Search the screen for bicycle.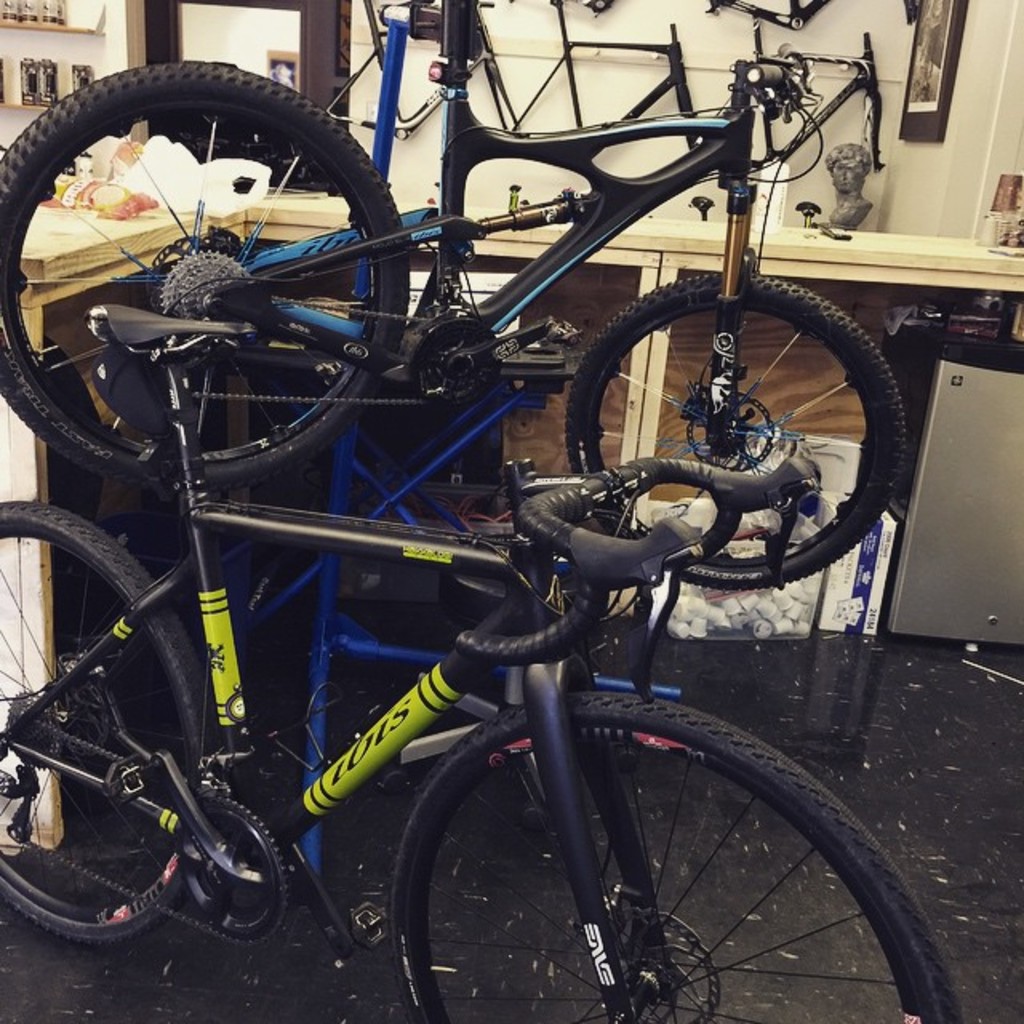
Found at box(0, 0, 907, 590).
